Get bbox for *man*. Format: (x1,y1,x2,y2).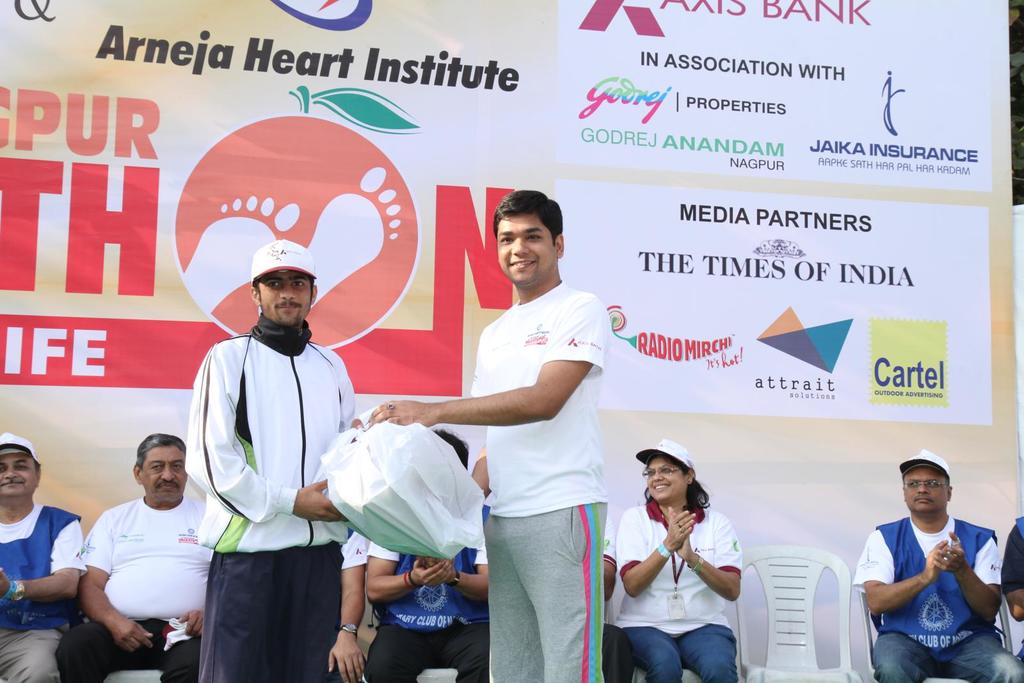
(54,428,215,682).
